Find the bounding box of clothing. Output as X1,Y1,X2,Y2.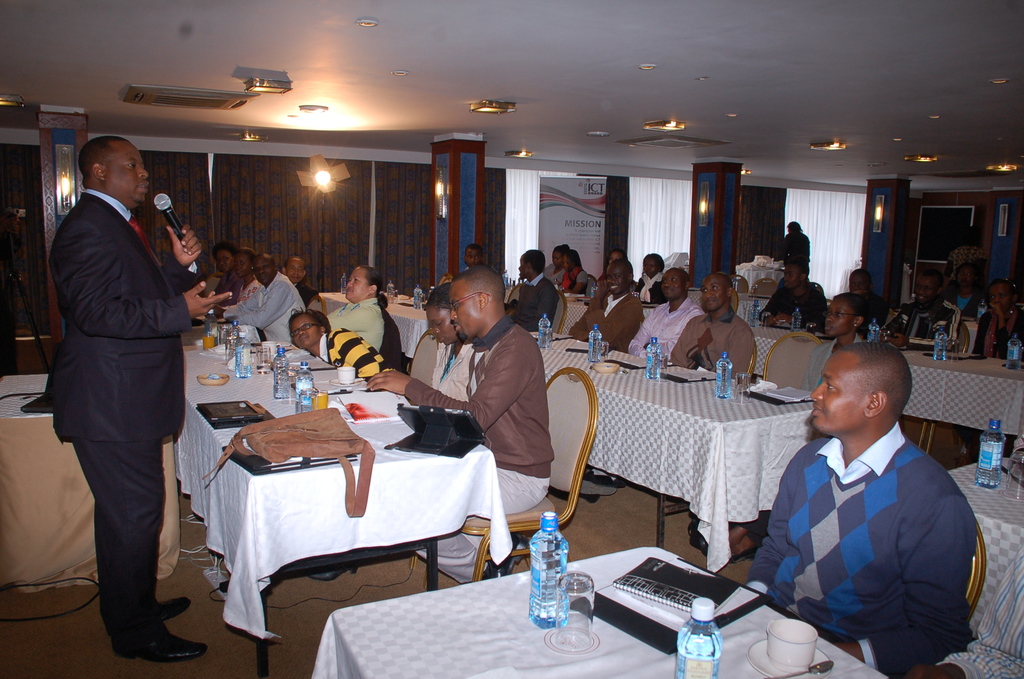
758,393,989,671.
